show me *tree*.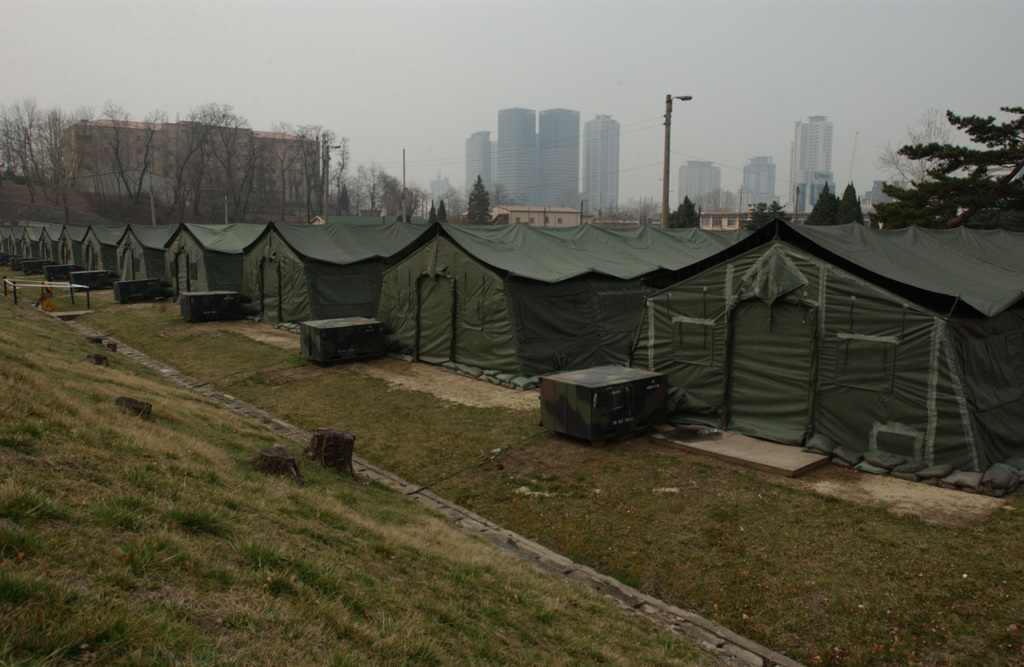
*tree* is here: (766,200,791,223).
